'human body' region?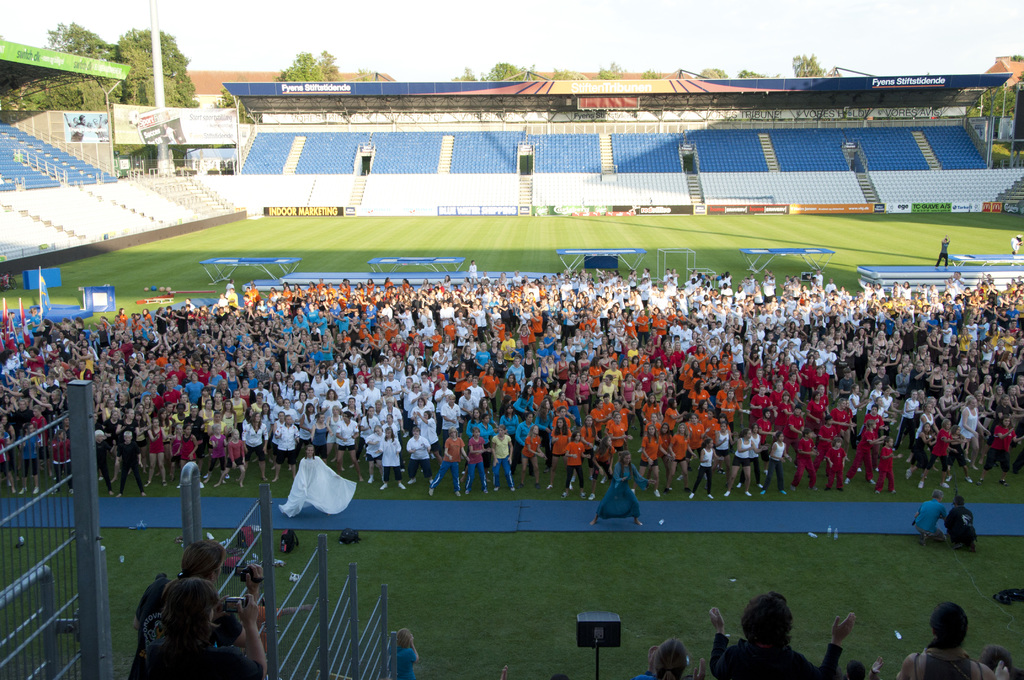
[241, 414, 265, 481]
